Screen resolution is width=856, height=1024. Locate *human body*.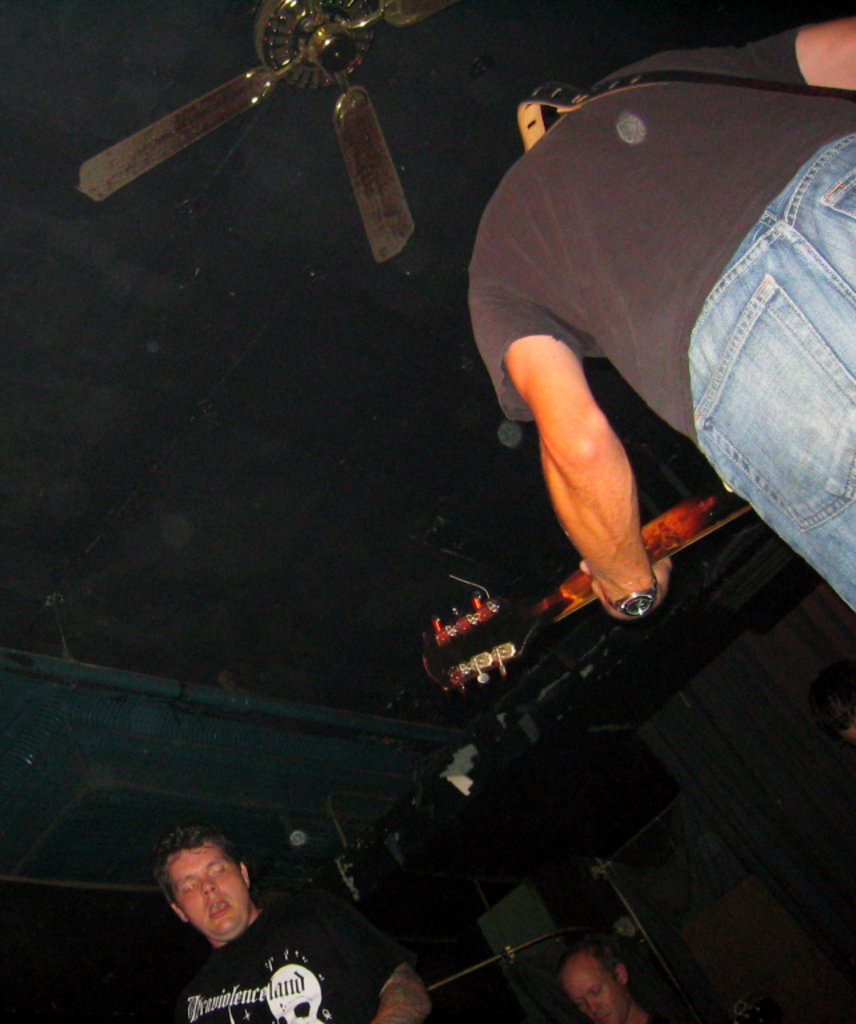
[left=461, top=43, right=855, bottom=628].
